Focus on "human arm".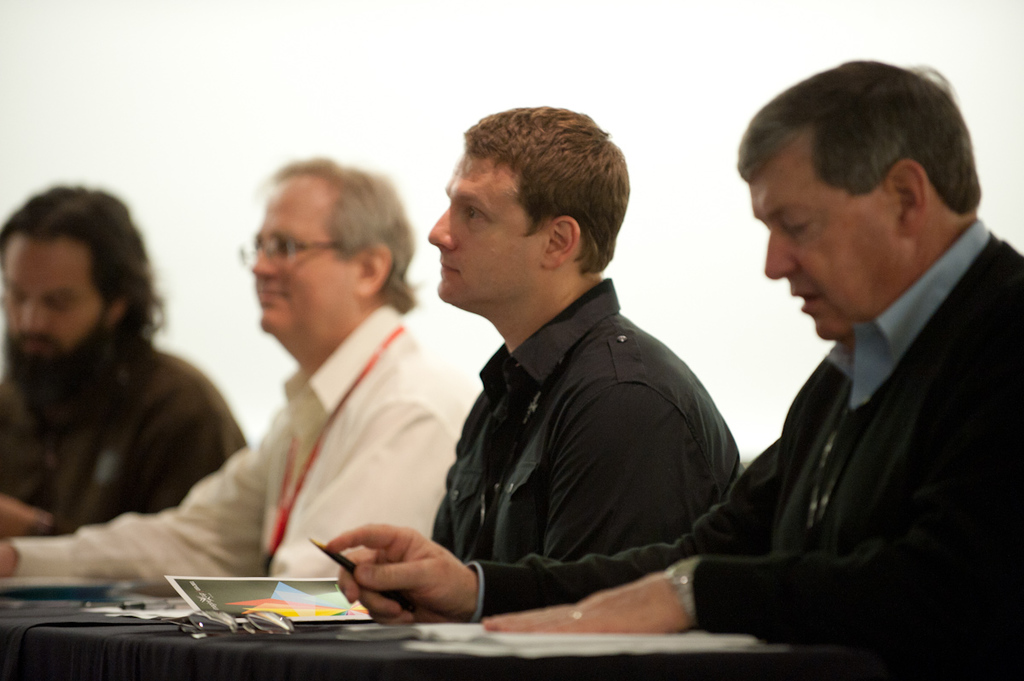
Focused at x1=0 y1=413 x2=280 y2=599.
